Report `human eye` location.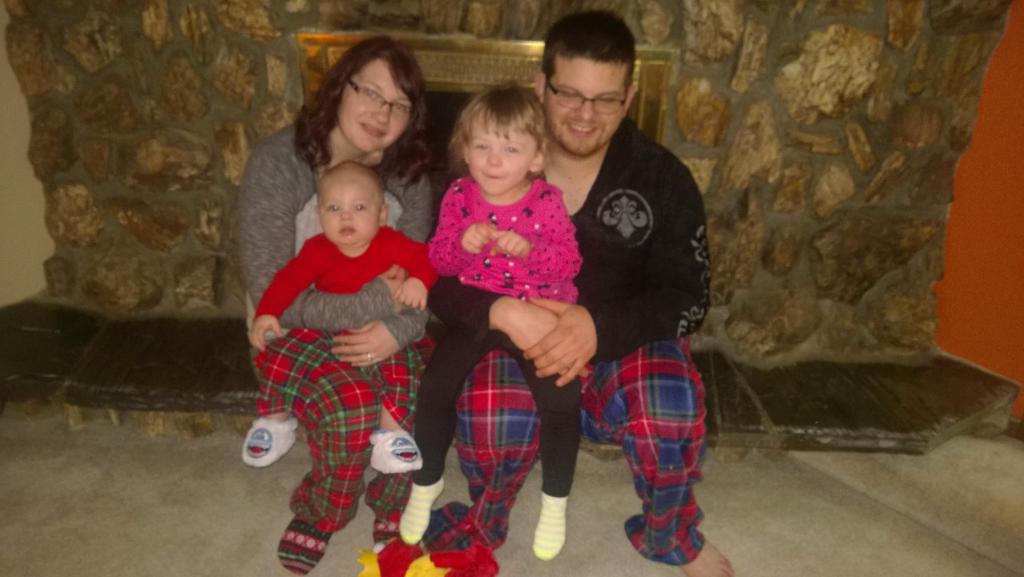
Report: [left=504, top=146, right=525, bottom=156].
